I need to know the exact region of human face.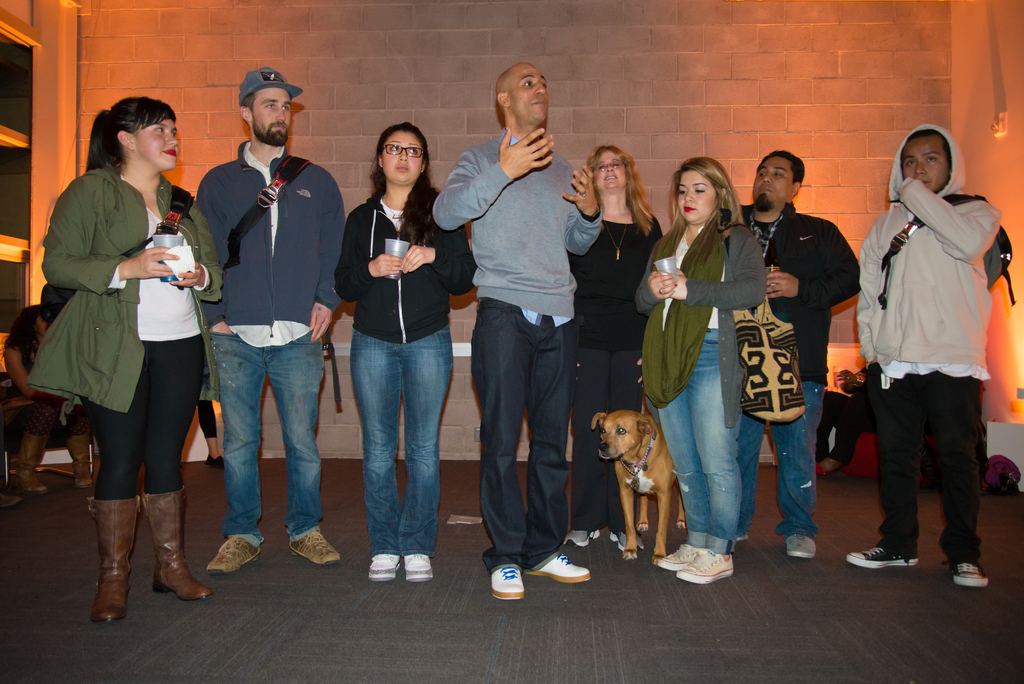
Region: {"x1": 593, "y1": 151, "x2": 624, "y2": 195}.
